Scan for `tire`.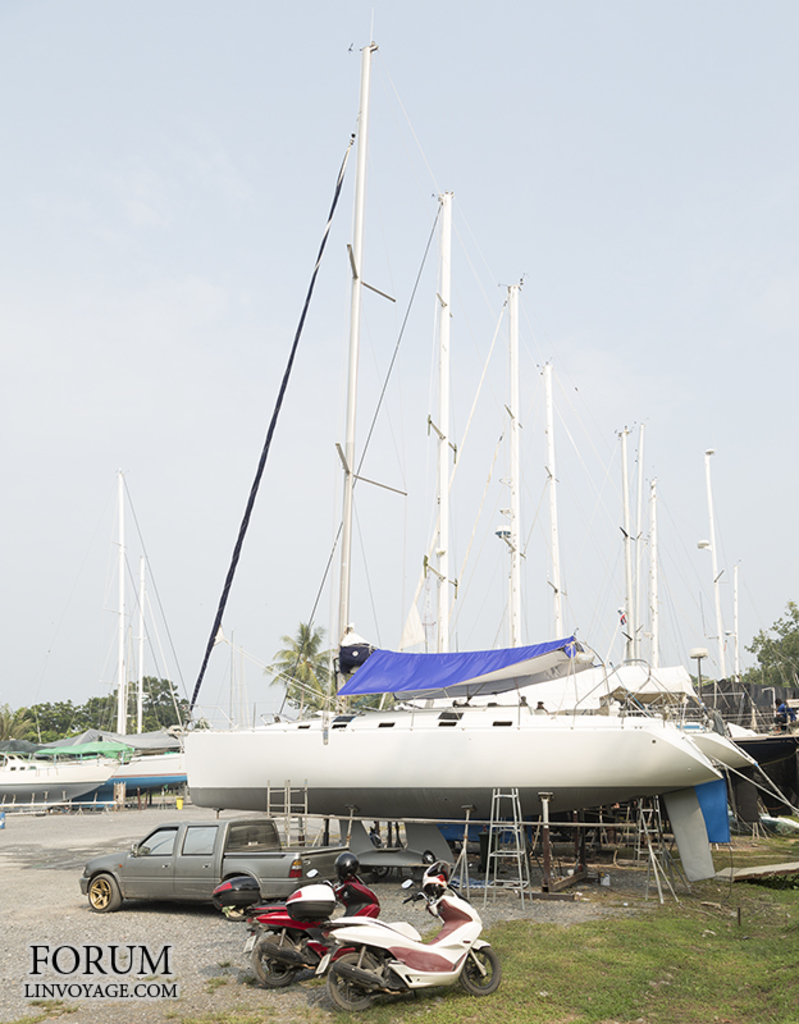
Scan result: region(86, 874, 122, 911).
